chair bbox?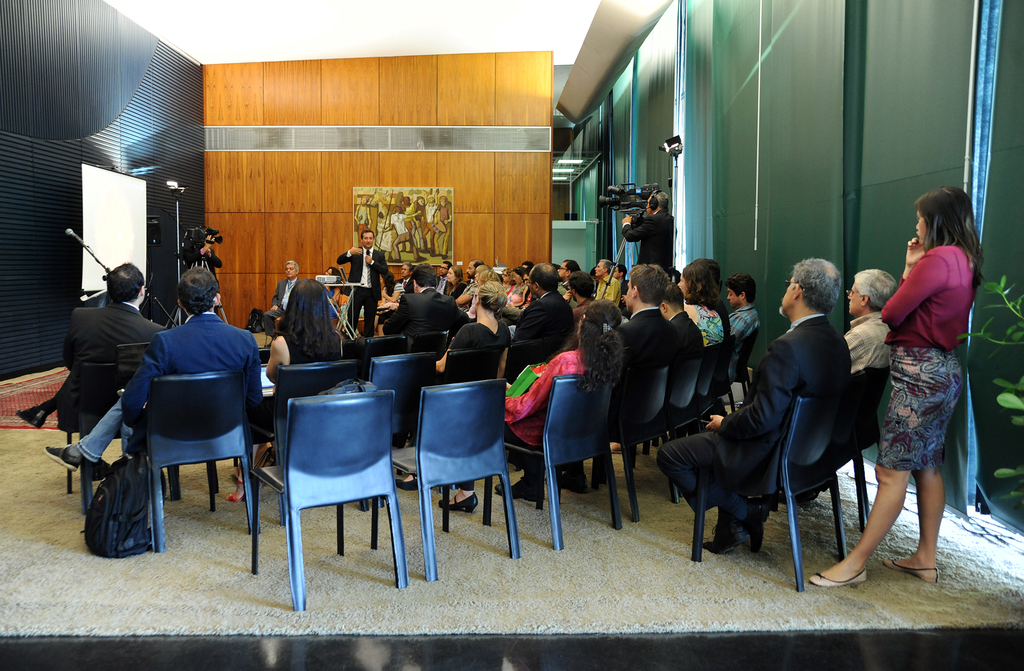
684/381/852/595
